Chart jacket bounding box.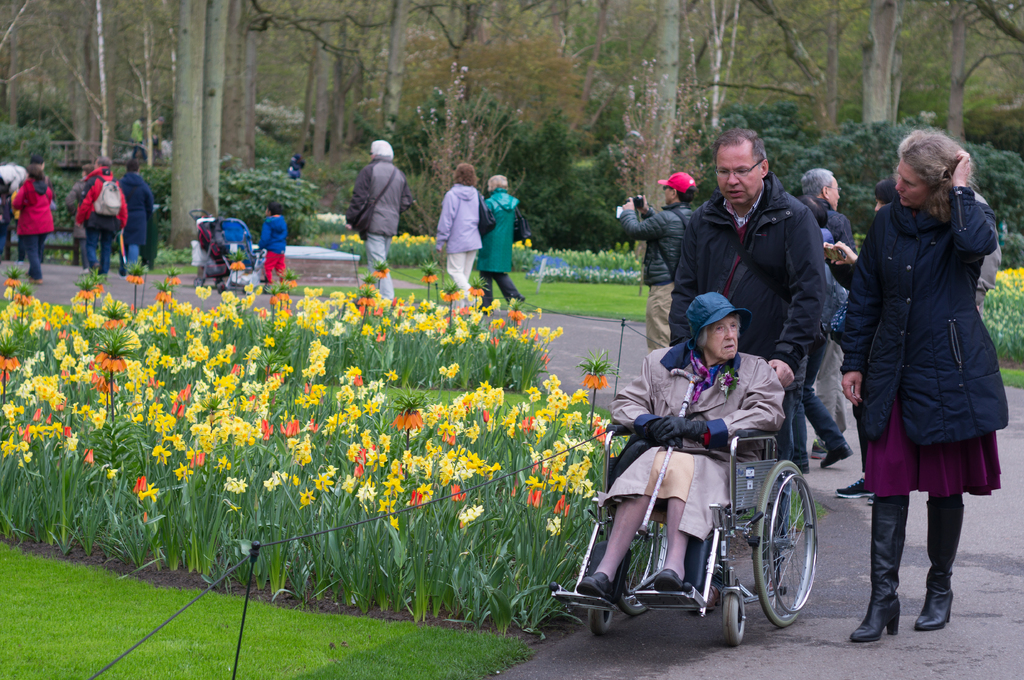
Charted: l=430, t=182, r=484, b=257.
